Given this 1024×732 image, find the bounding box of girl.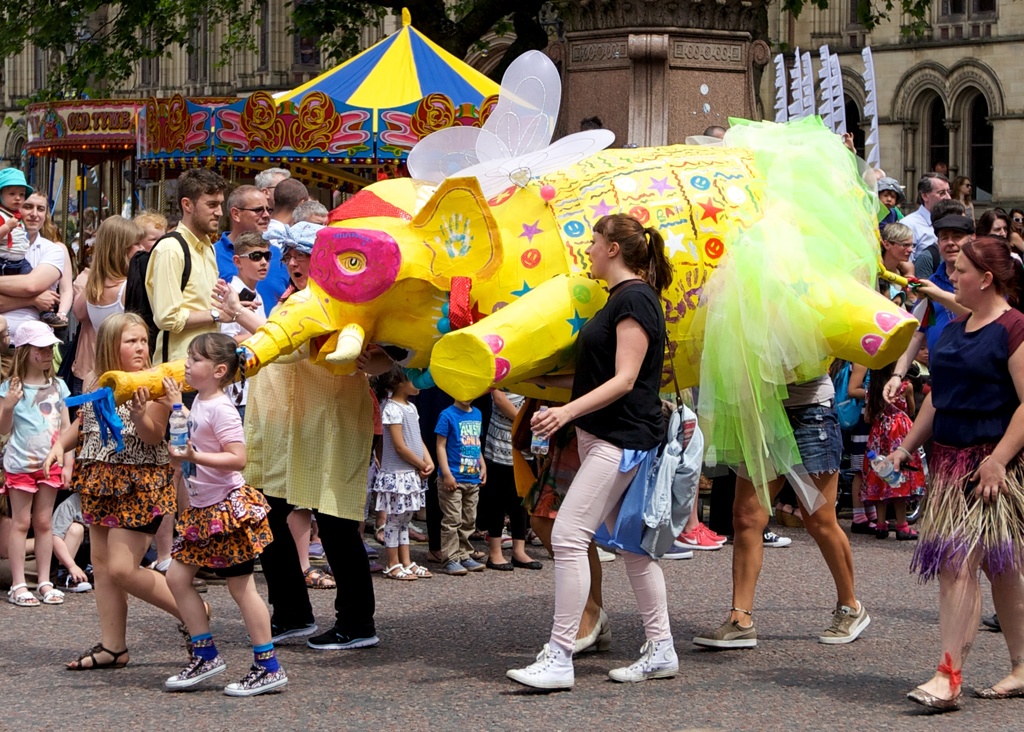
pyautogui.locateOnScreen(507, 216, 681, 690).
